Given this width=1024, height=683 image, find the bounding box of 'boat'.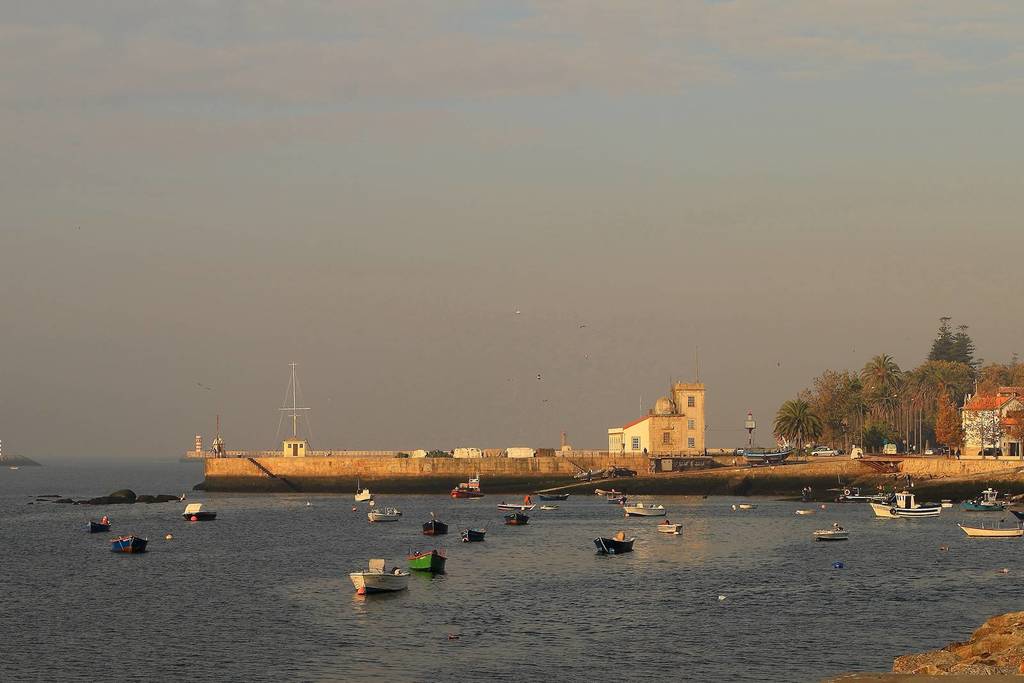
Rect(346, 565, 406, 597).
